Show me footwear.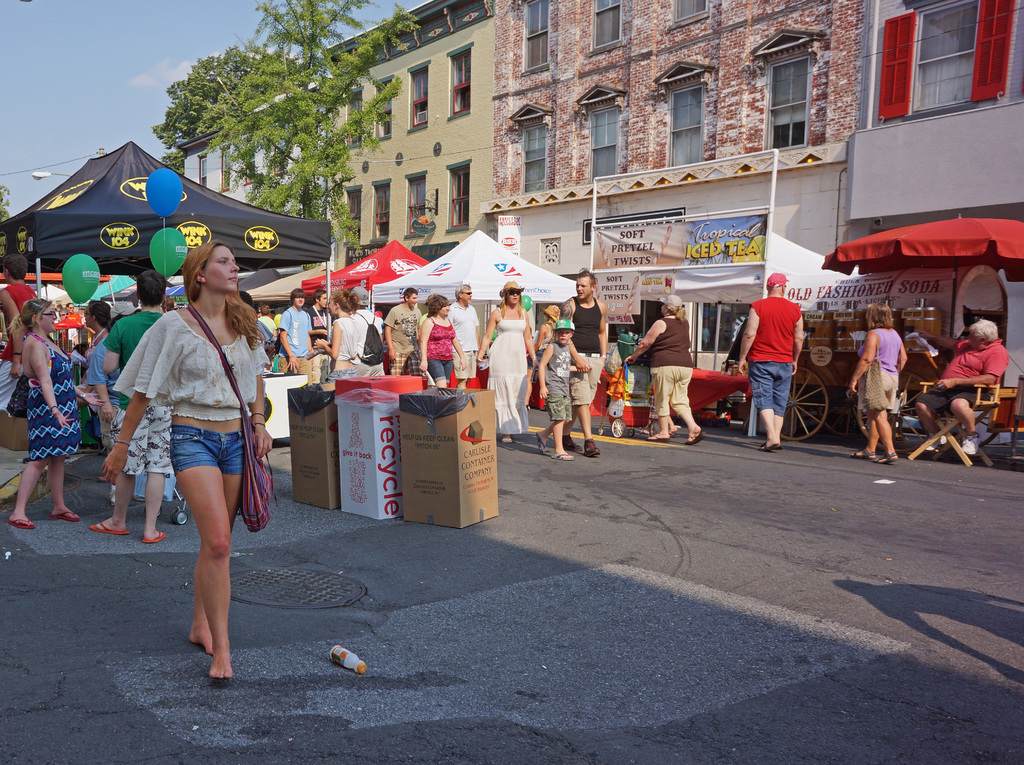
footwear is here: 922/431/946/451.
